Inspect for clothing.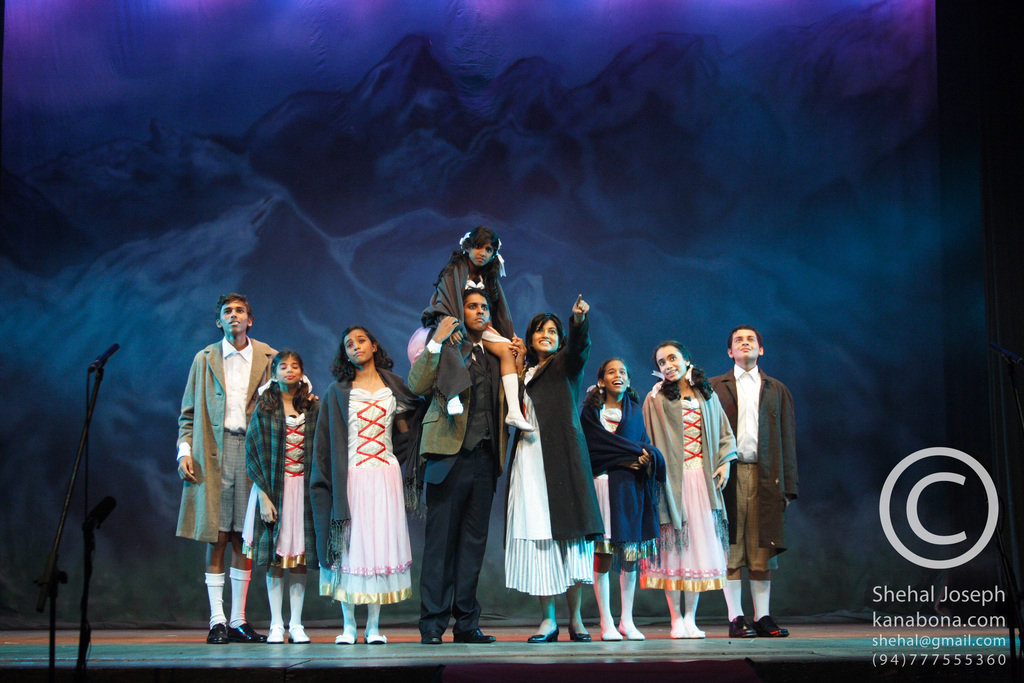
Inspection: bbox=[509, 315, 602, 599].
